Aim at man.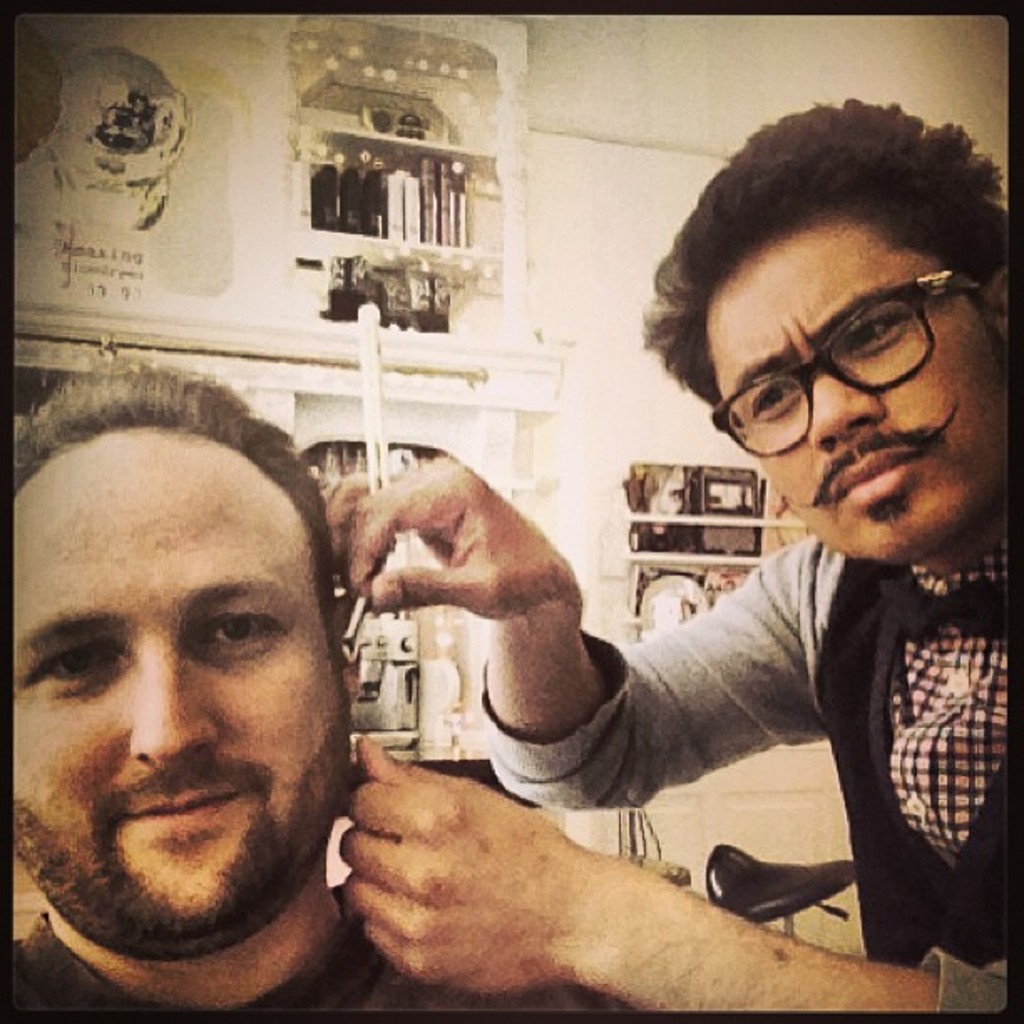
Aimed at bbox=[0, 375, 428, 1023].
